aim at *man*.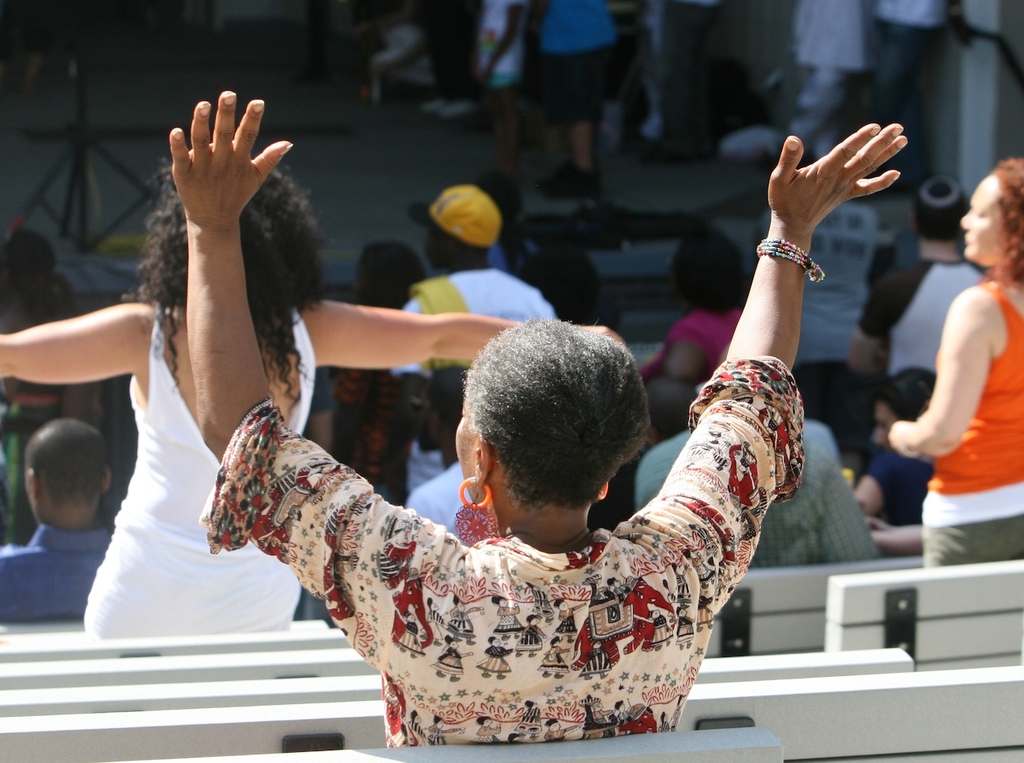
Aimed at bbox=[0, 419, 116, 632].
